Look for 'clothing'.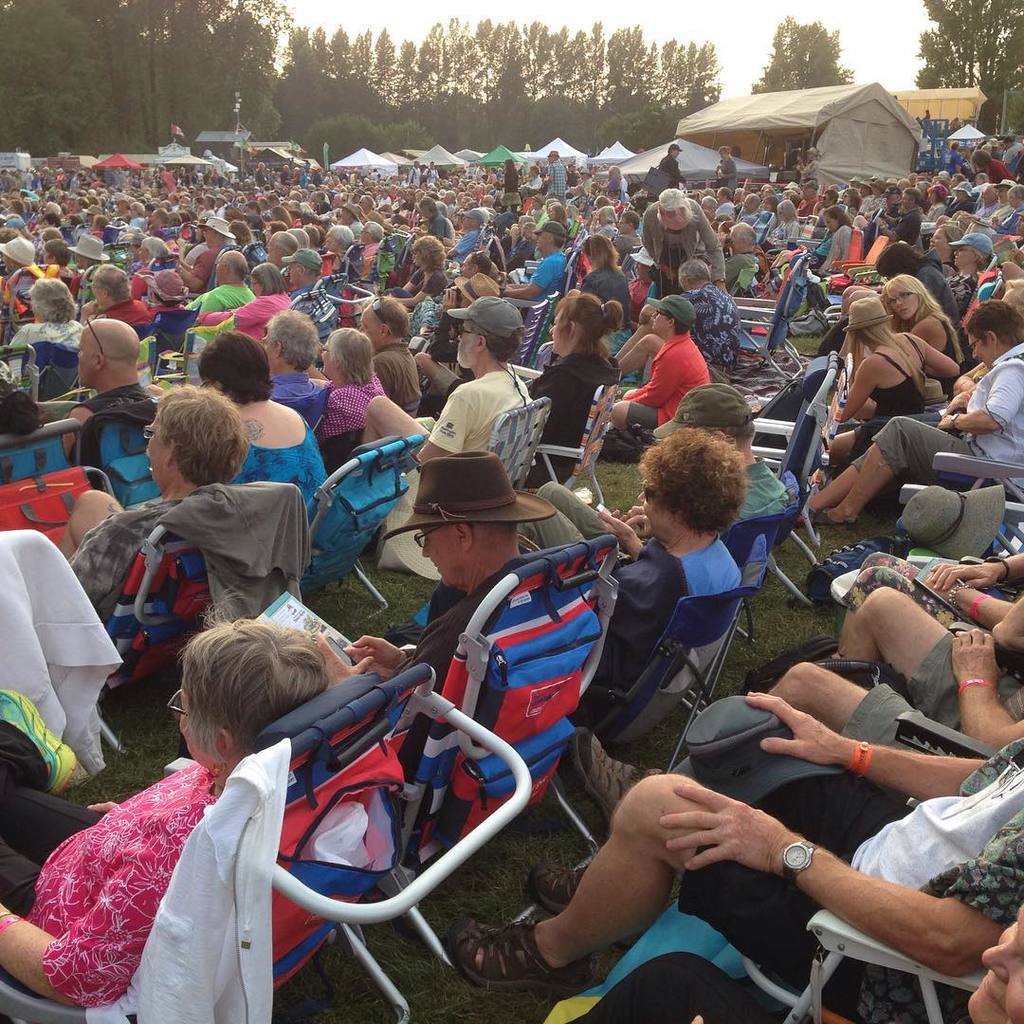
Found: pyautogui.locateOnScreen(4, 315, 83, 359).
